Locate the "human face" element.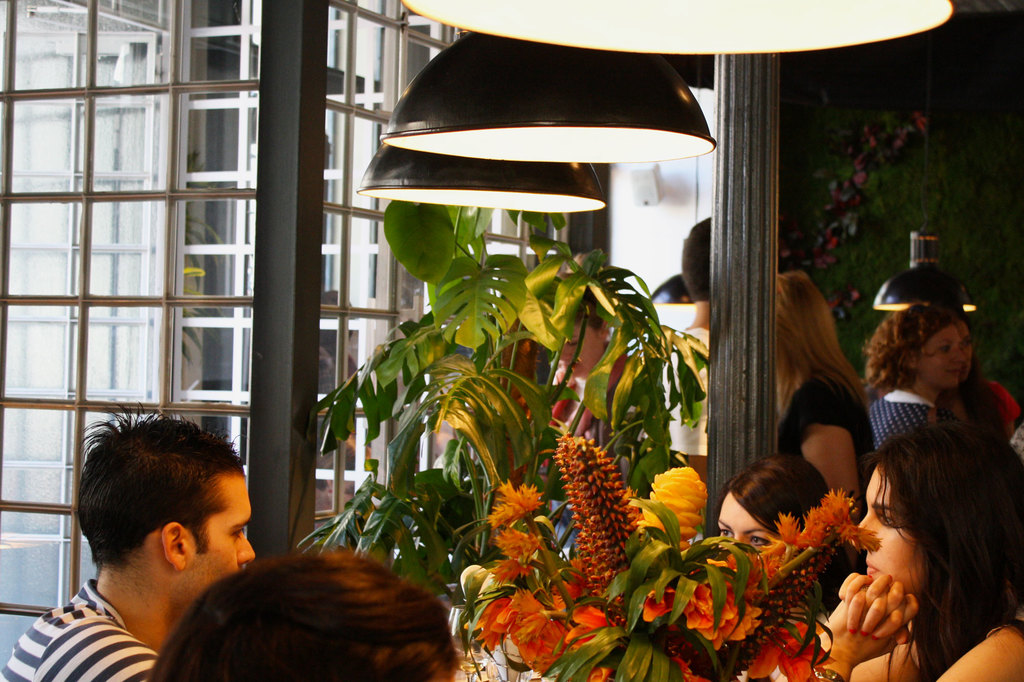
Element bbox: {"x1": 186, "y1": 473, "x2": 257, "y2": 597}.
